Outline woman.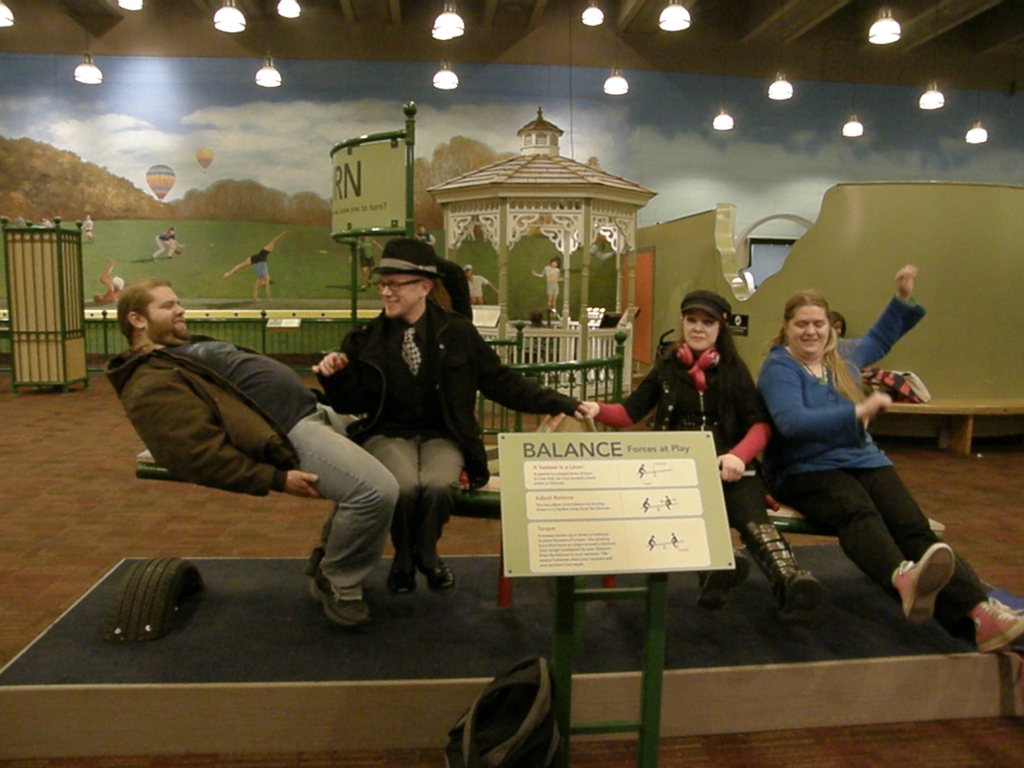
Outline: <bbox>826, 315, 847, 336</bbox>.
